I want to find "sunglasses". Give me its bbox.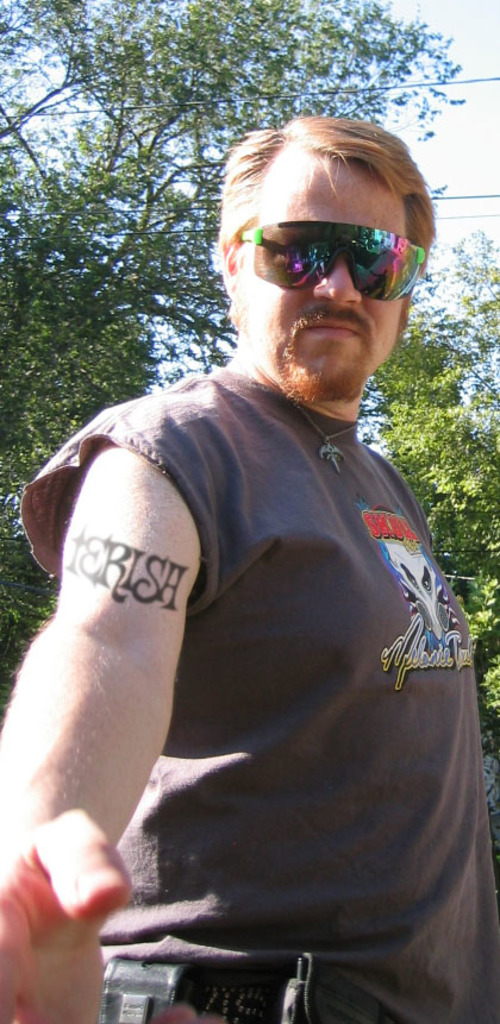
237 219 429 301.
